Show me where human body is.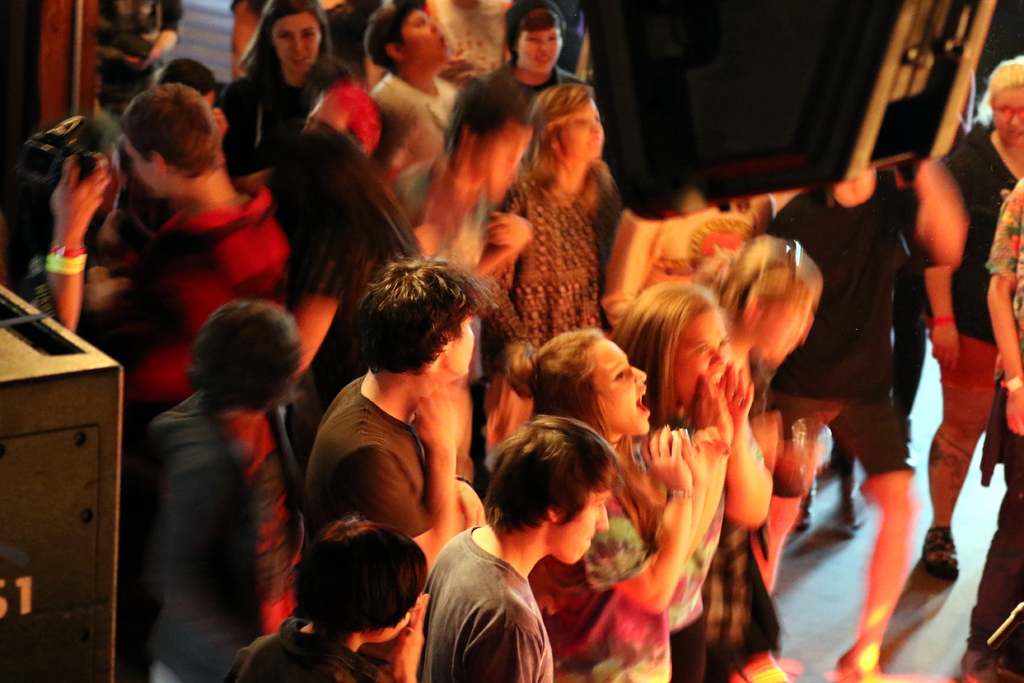
human body is at pyautogui.locateOnScreen(372, 70, 451, 174).
